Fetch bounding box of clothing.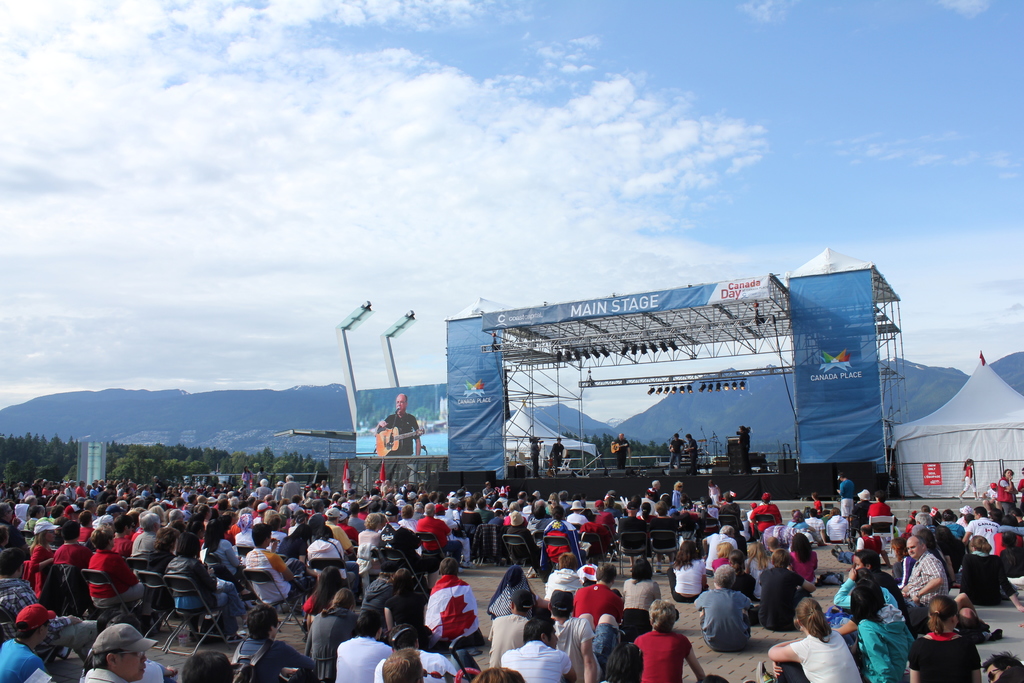
Bbox: select_region(524, 506, 532, 513).
